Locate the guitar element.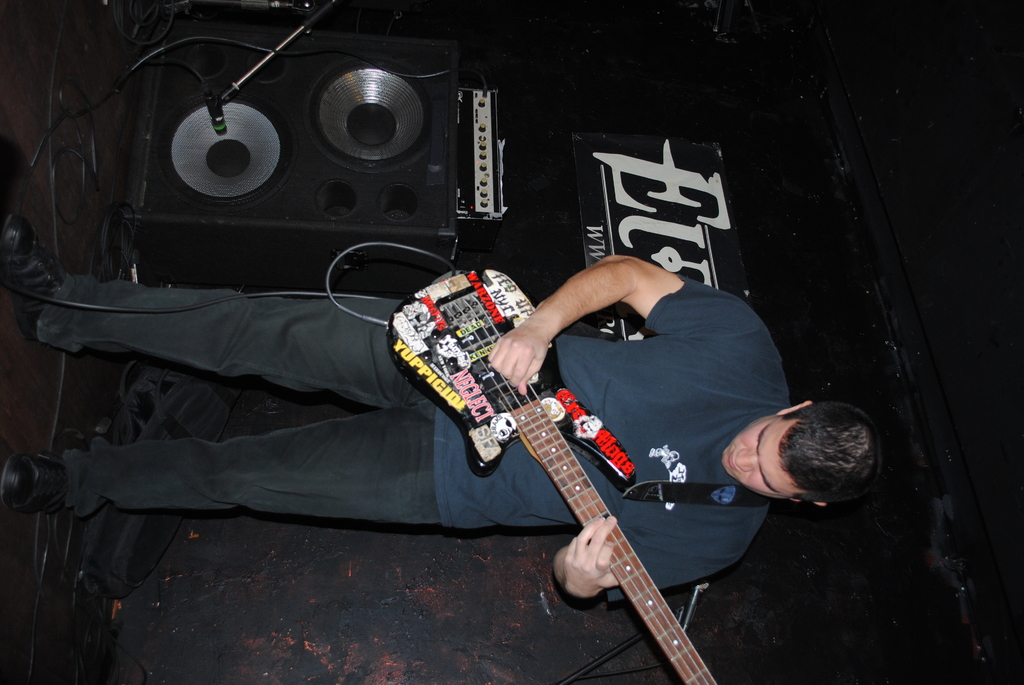
Element bbox: <region>383, 269, 721, 684</region>.
